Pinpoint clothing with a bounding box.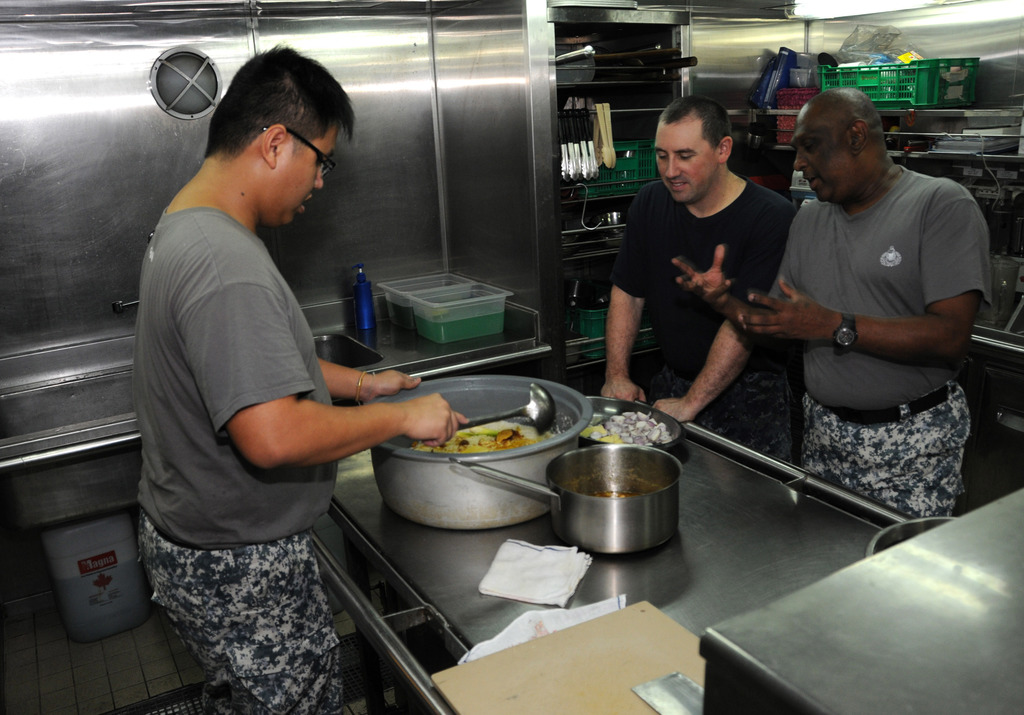
x1=803, y1=383, x2=973, y2=514.
